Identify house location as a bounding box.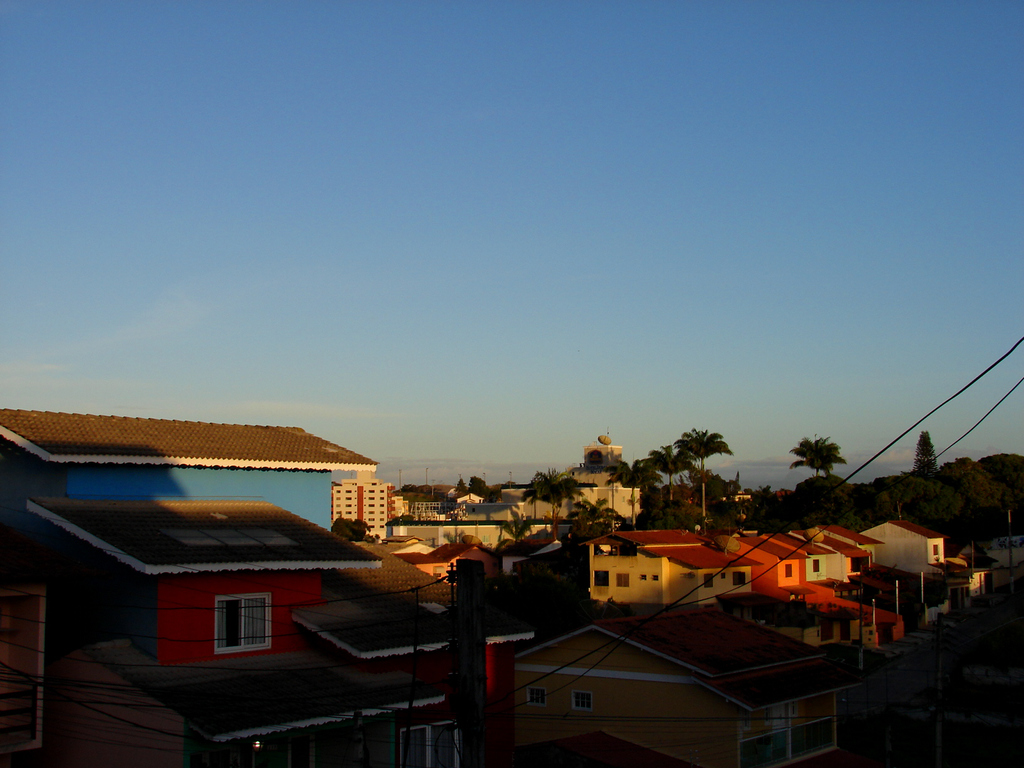
(781, 526, 944, 651).
